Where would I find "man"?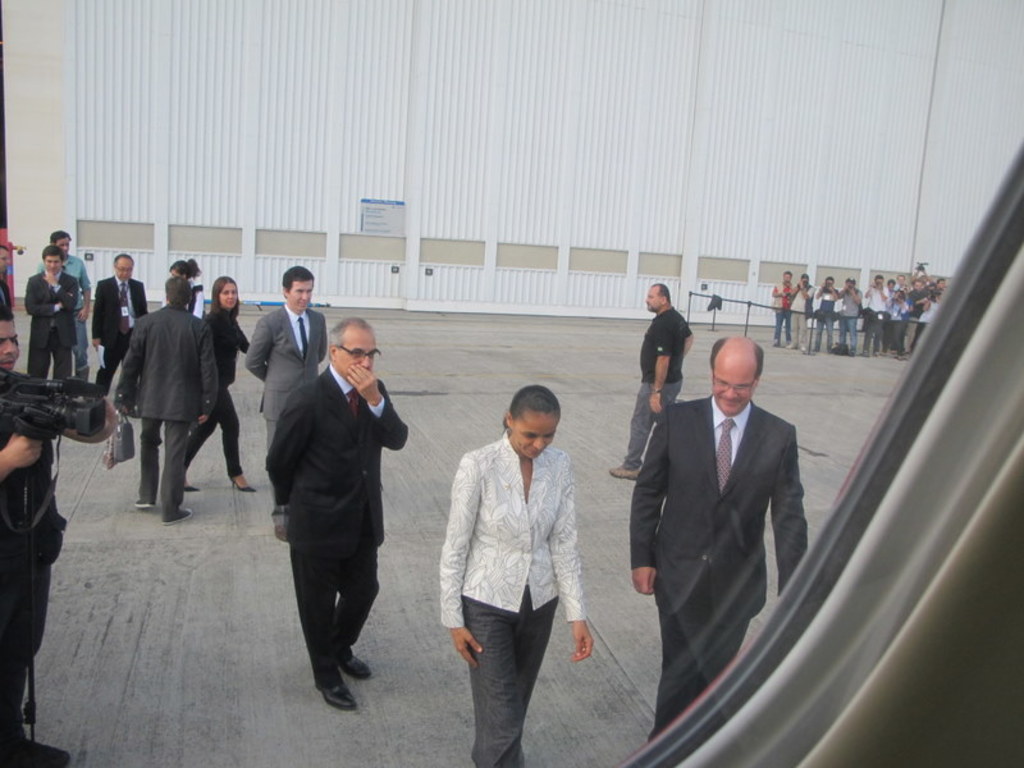
At left=247, top=269, right=328, bottom=539.
